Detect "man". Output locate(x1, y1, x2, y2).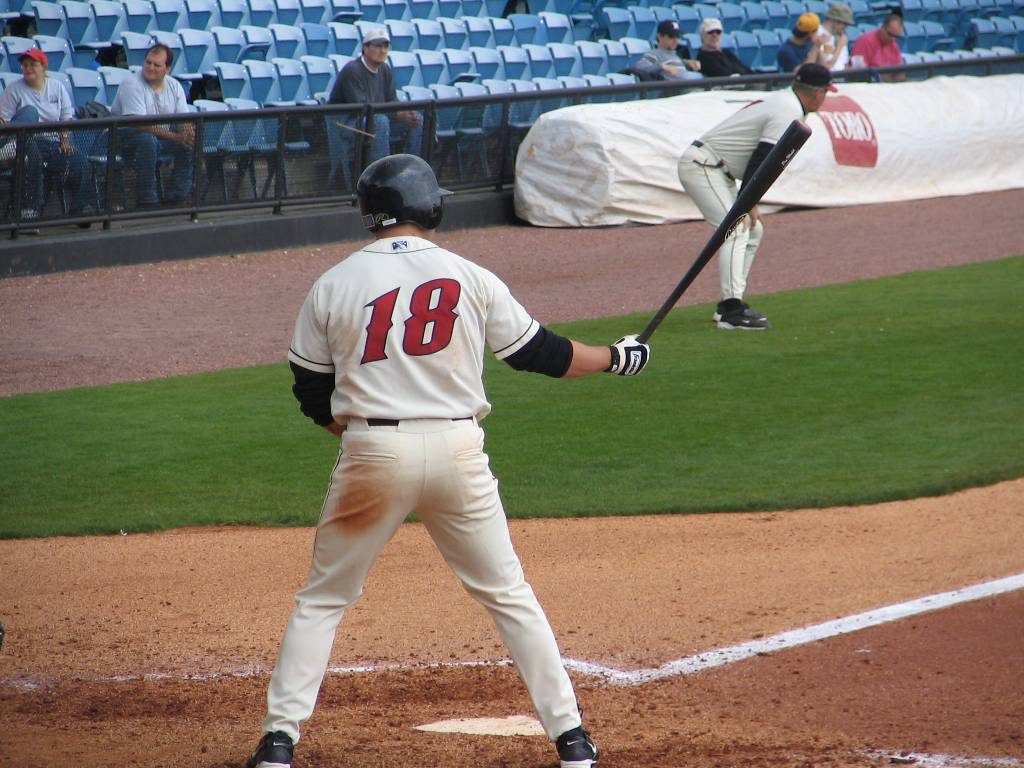
locate(697, 17, 755, 72).
